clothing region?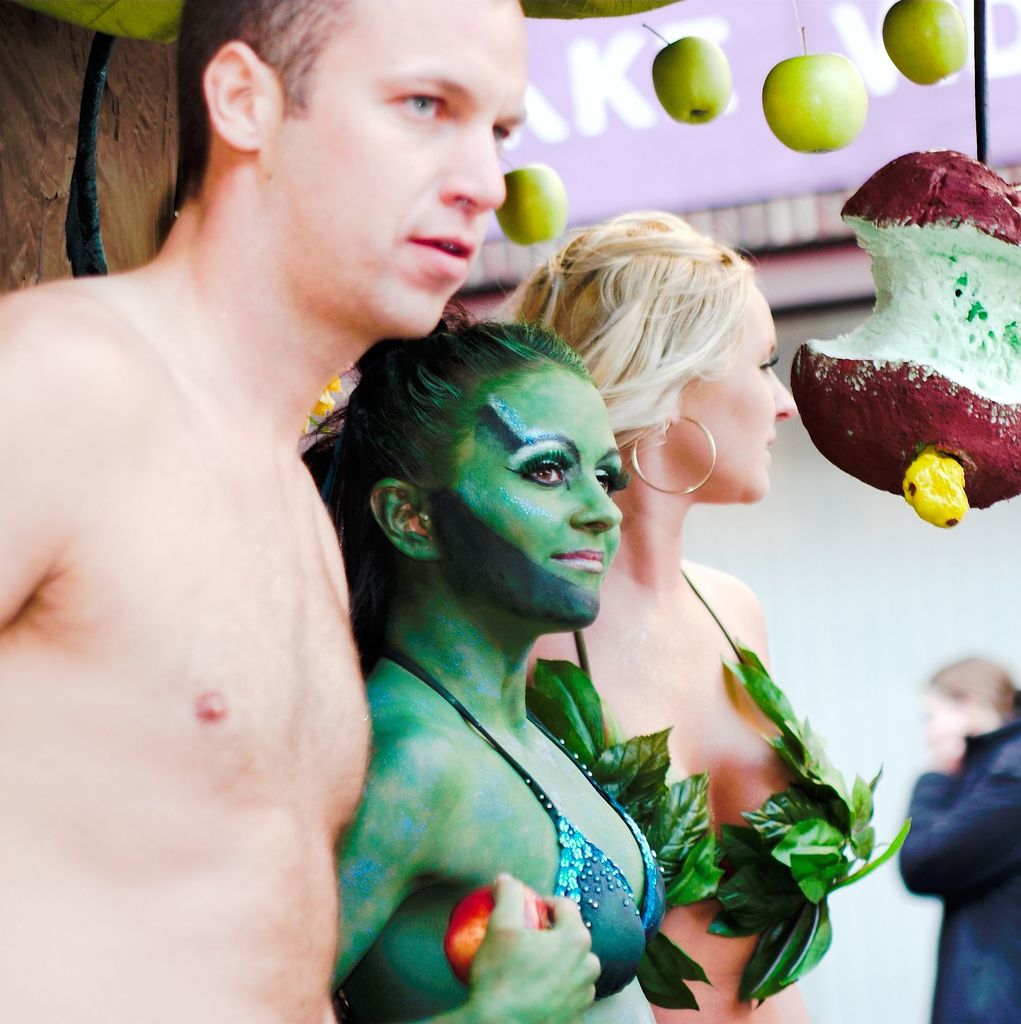
<box>892,705,1020,1023</box>
